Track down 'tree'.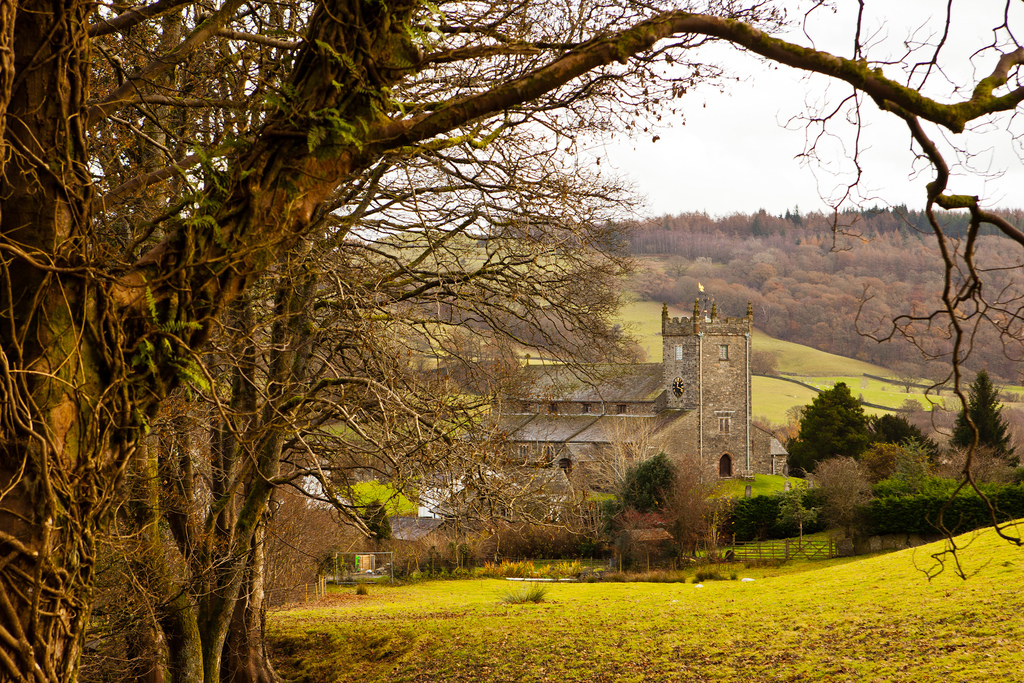
Tracked to box=[952, 368, 1018, 458].
